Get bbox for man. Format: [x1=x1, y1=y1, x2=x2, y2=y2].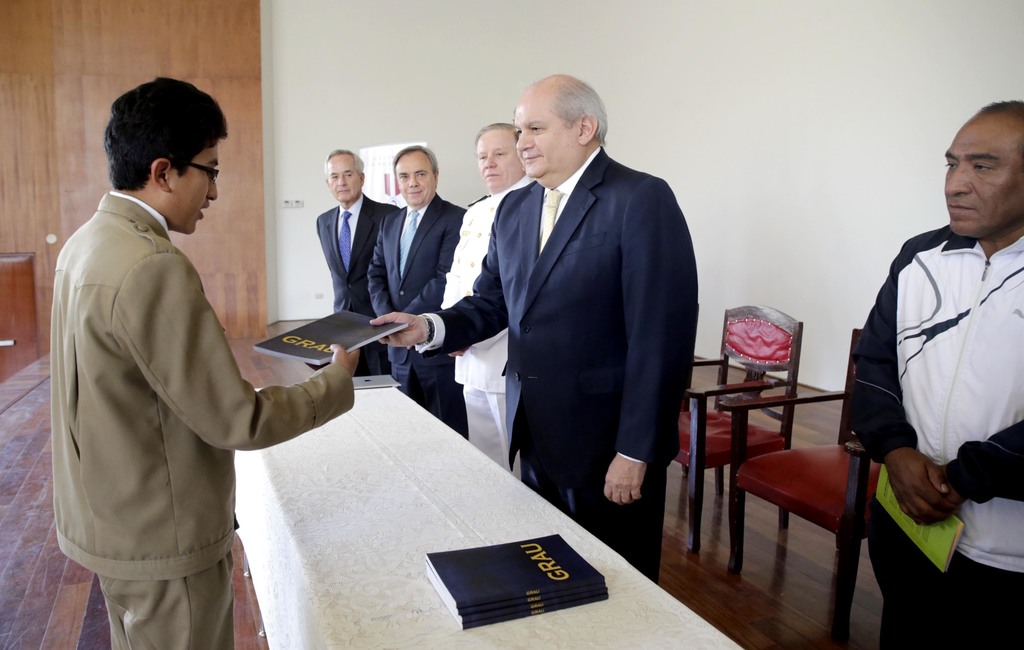
[x1=48, y1=80, x2=369, y2=649].
